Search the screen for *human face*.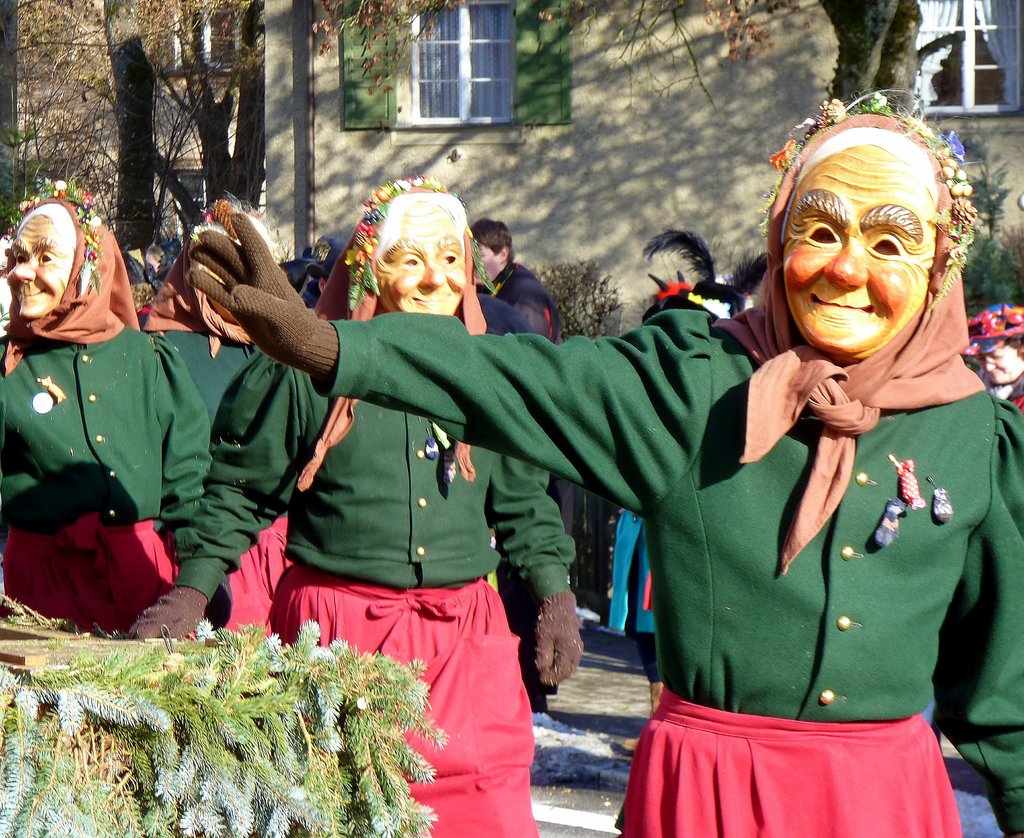
Found at bbox=(479, 239, 515, 279).
